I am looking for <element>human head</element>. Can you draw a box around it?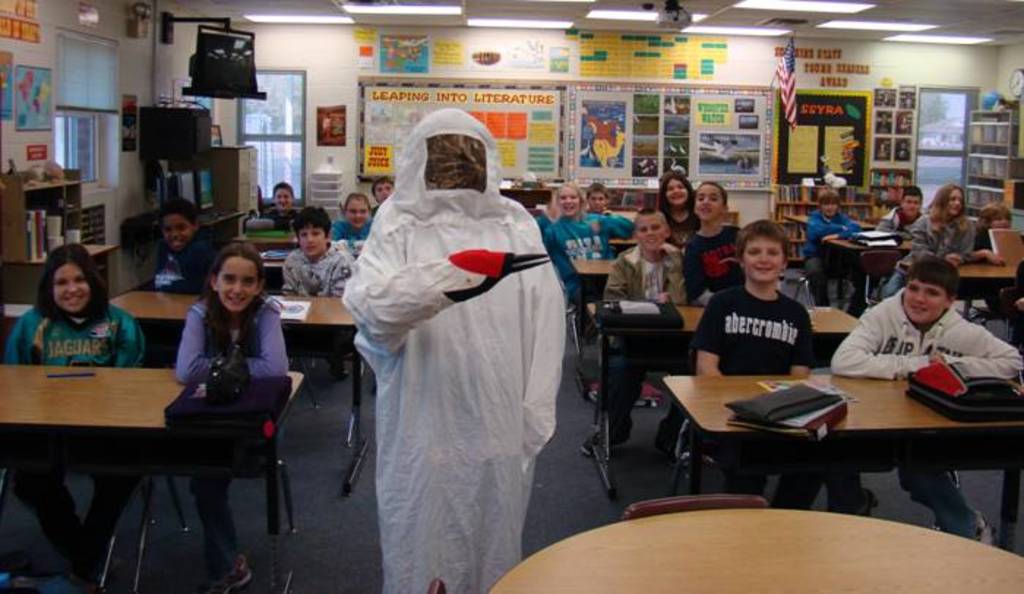
Sure, the bounding box is [x1=554, y1=189, x2=581, y2=218].
